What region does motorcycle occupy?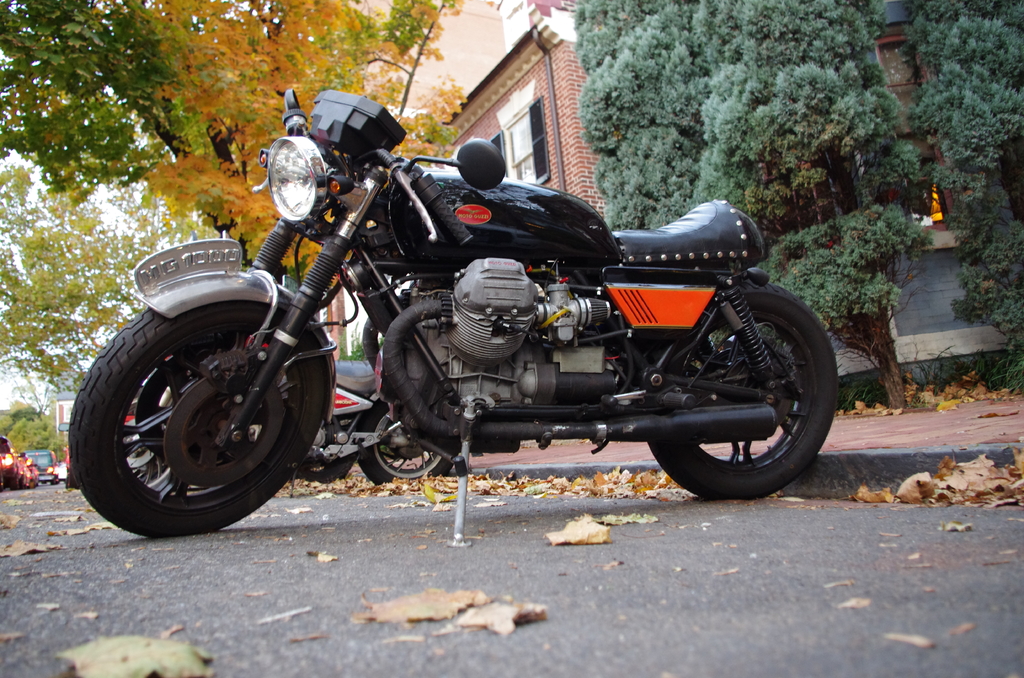
pyautogui.locateOnScreen(4, 448, 22, 490).
